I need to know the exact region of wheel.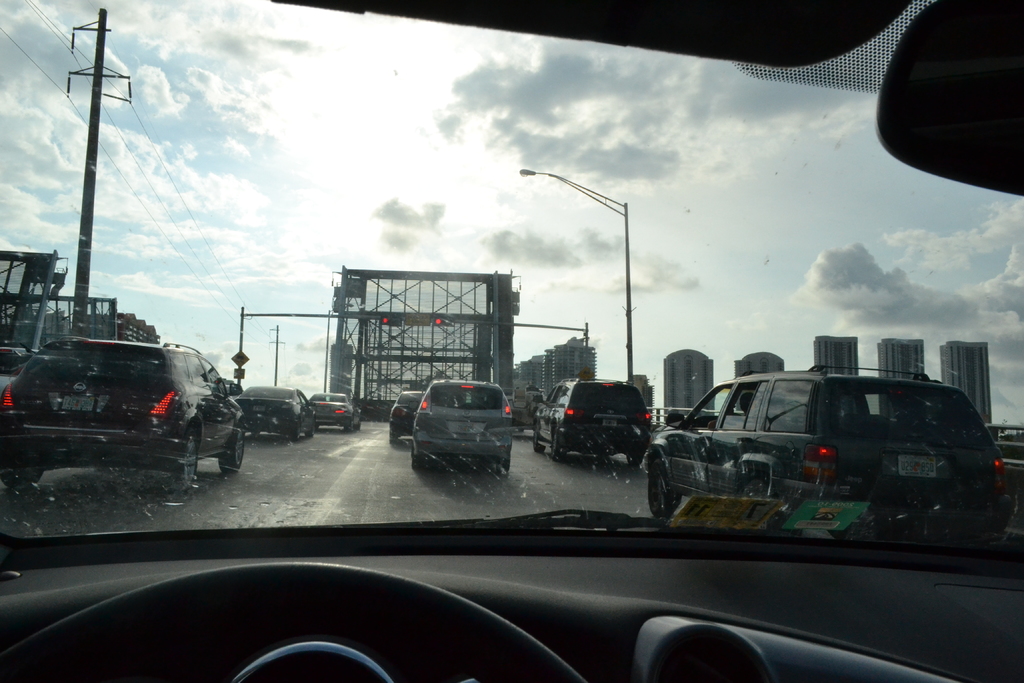
Region: <box>0,561,589,682</box>.
